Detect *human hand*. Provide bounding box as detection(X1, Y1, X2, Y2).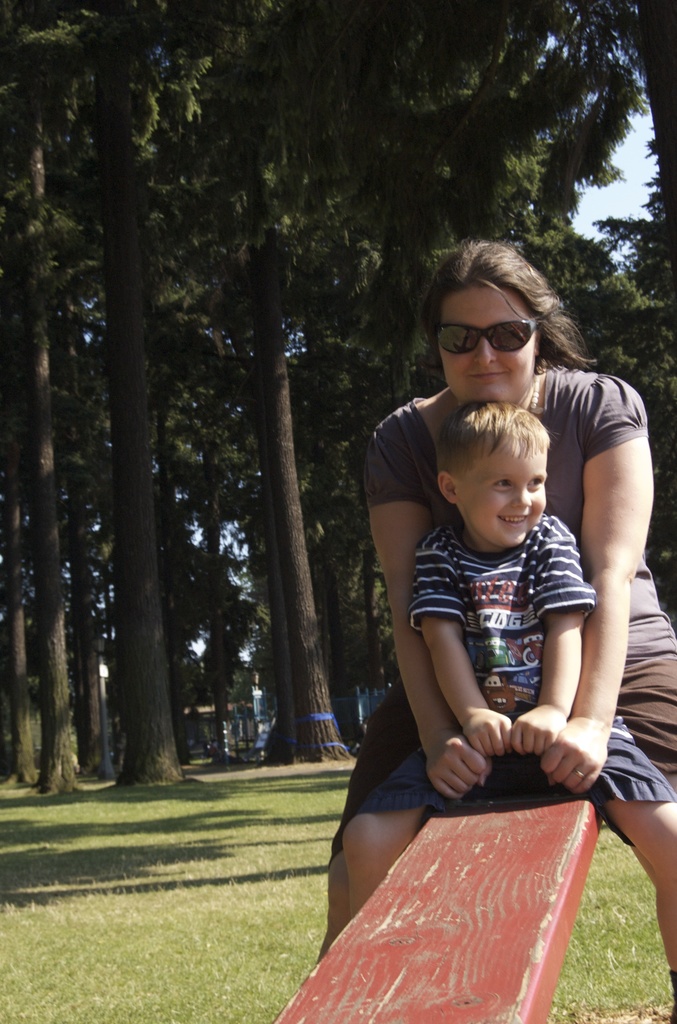
detection(510, 705, 566, 758).
